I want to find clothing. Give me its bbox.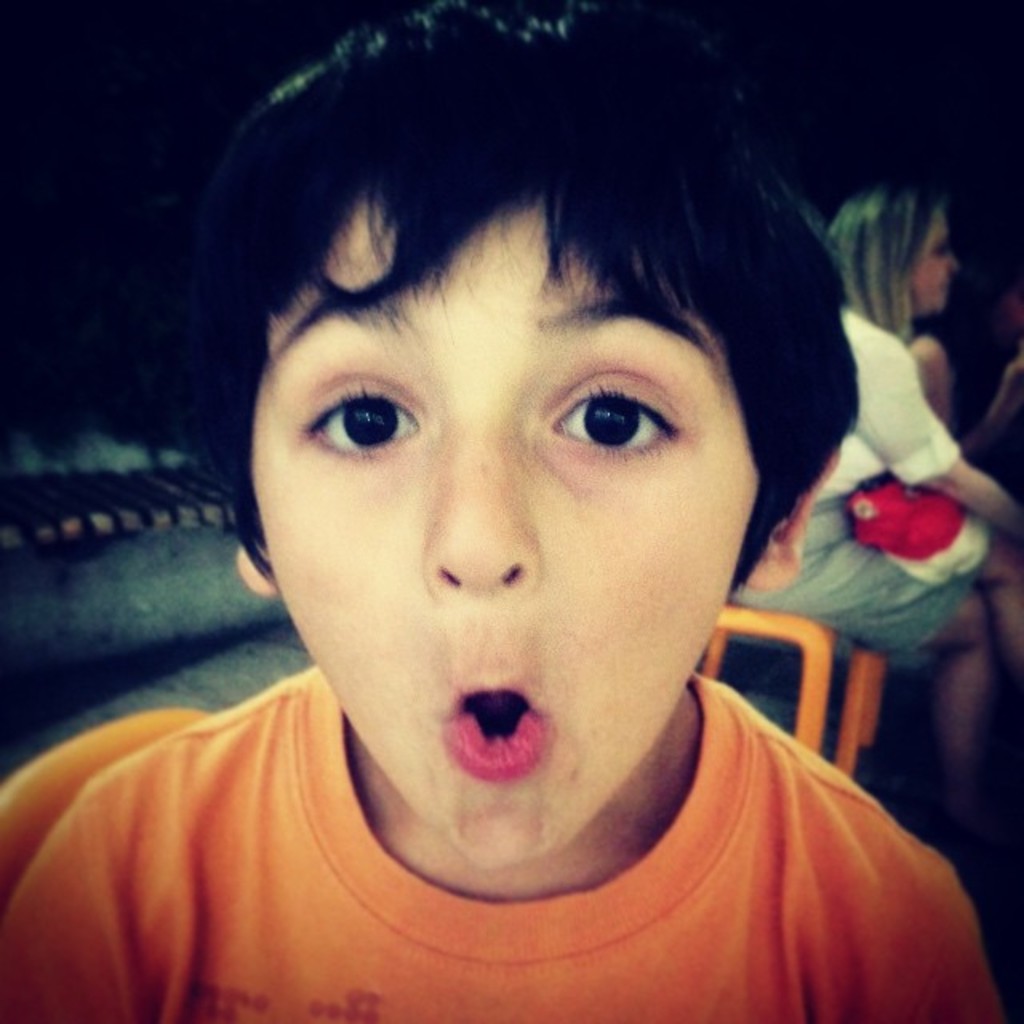
(0,645,1023,1005).
